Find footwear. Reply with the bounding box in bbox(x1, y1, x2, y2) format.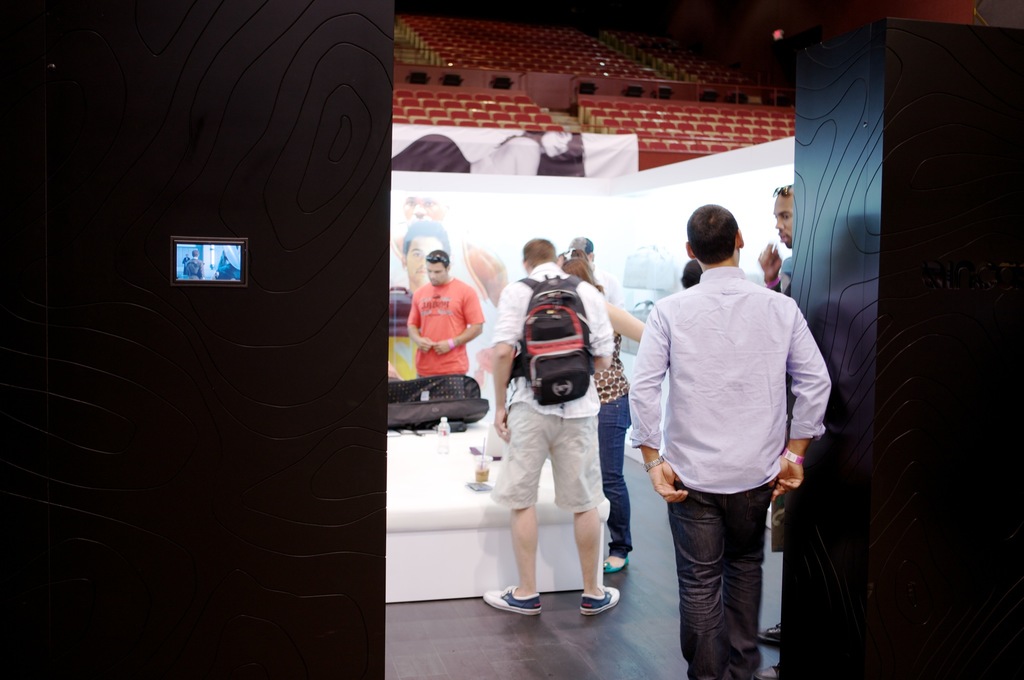
bbox(603, 555, 630, 575).
